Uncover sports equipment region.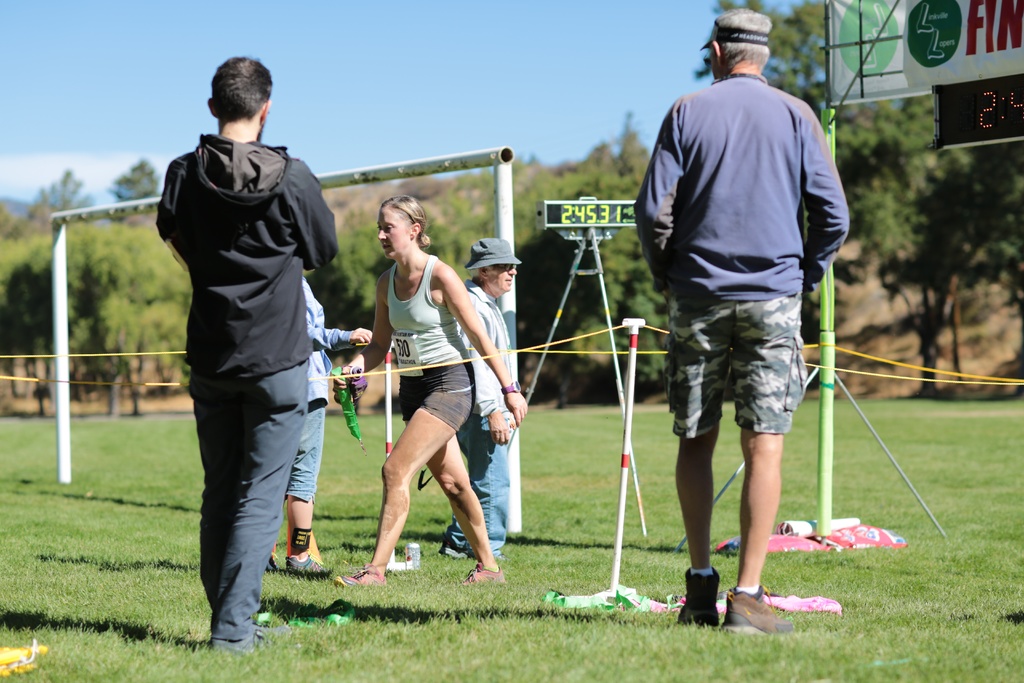
Uncovered: BBox(673, 568, 718, 627).
